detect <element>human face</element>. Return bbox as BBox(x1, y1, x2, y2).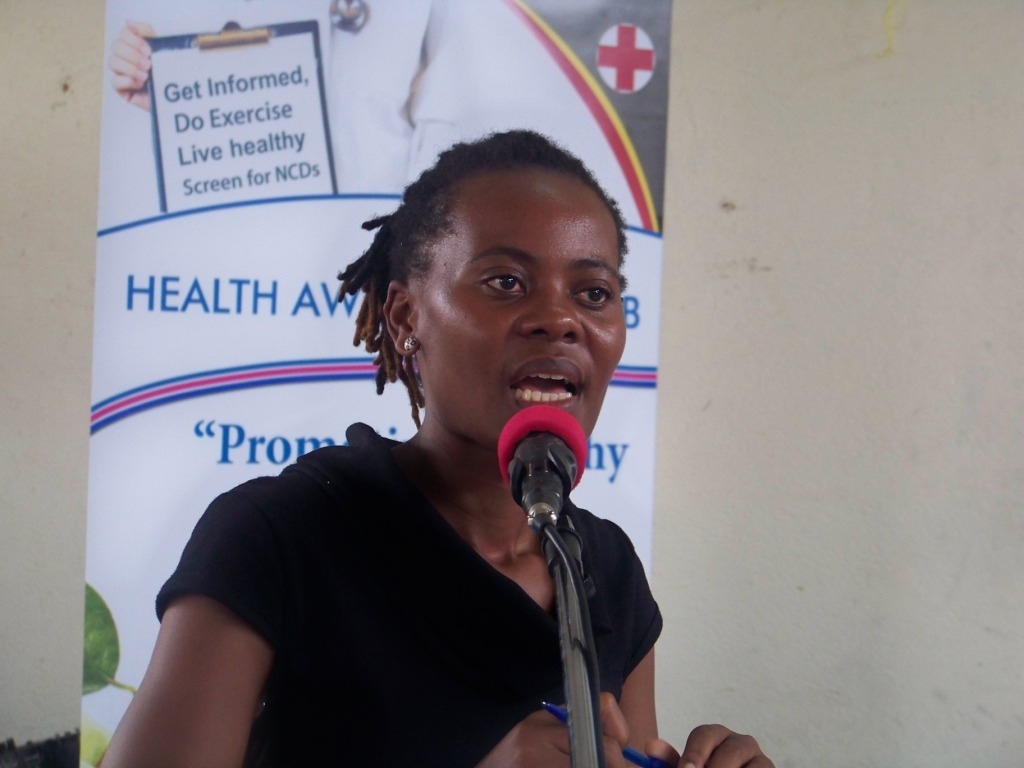
BBox(416, 167, 627, 447).
